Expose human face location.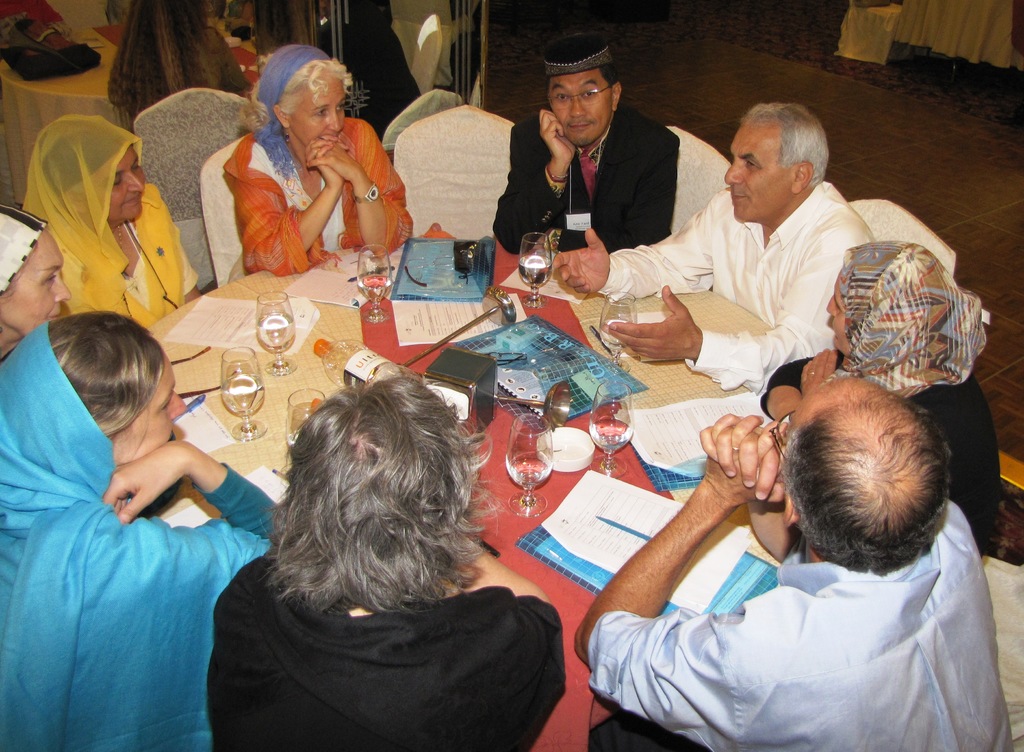
Exposed at detection(109, 357, 193, 462).
